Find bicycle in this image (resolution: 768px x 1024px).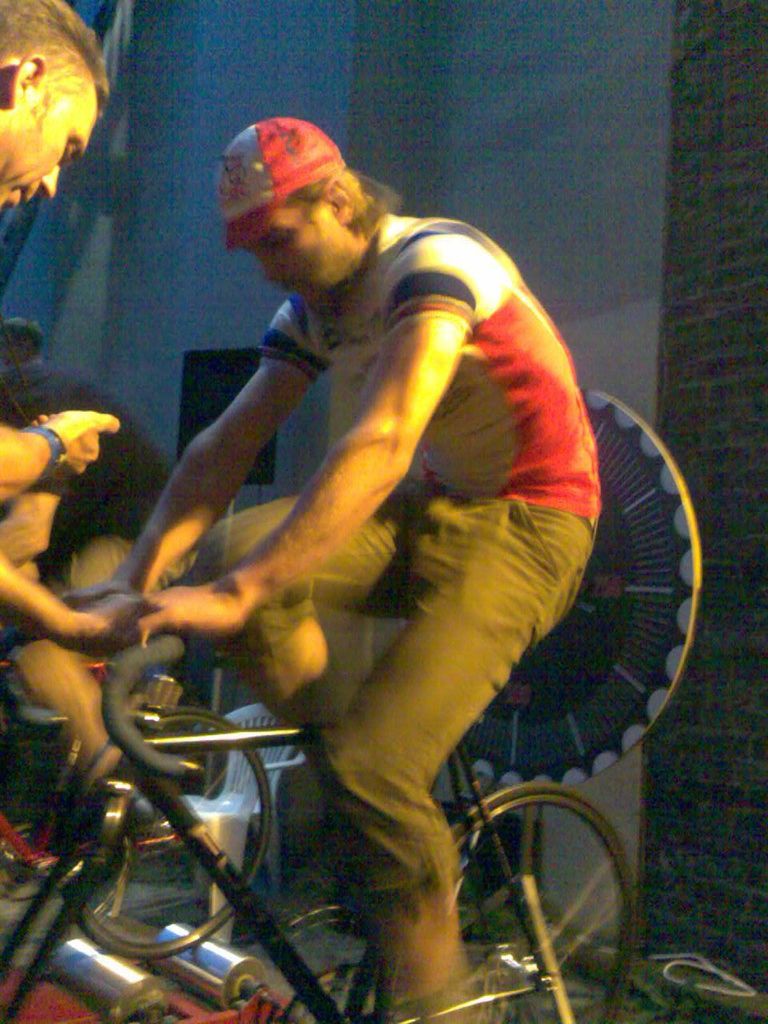
Rect(0, 568, 639, 1023).
